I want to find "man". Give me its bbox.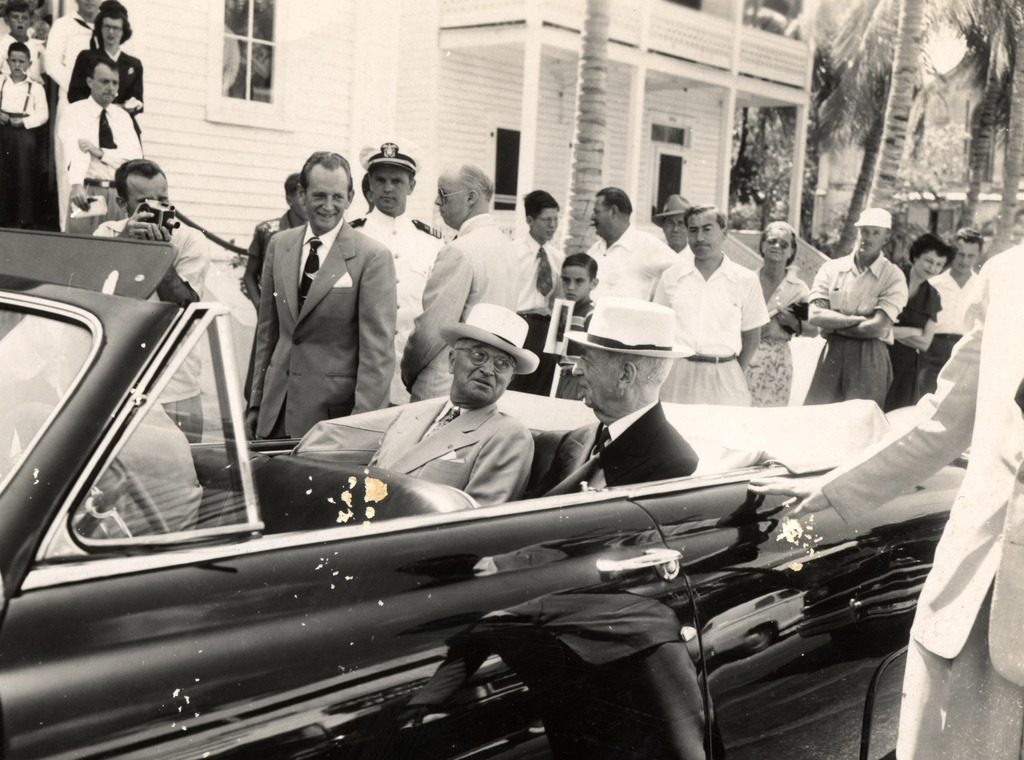
select_region(399, 162, 518, 398).
